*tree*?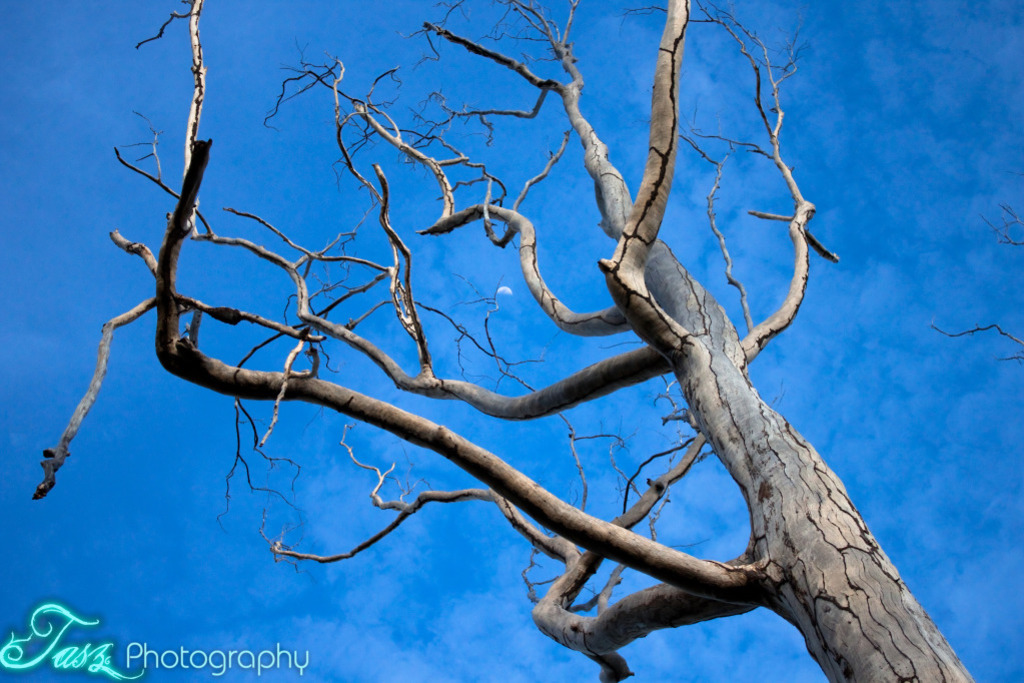
30, 0, 972, 682
